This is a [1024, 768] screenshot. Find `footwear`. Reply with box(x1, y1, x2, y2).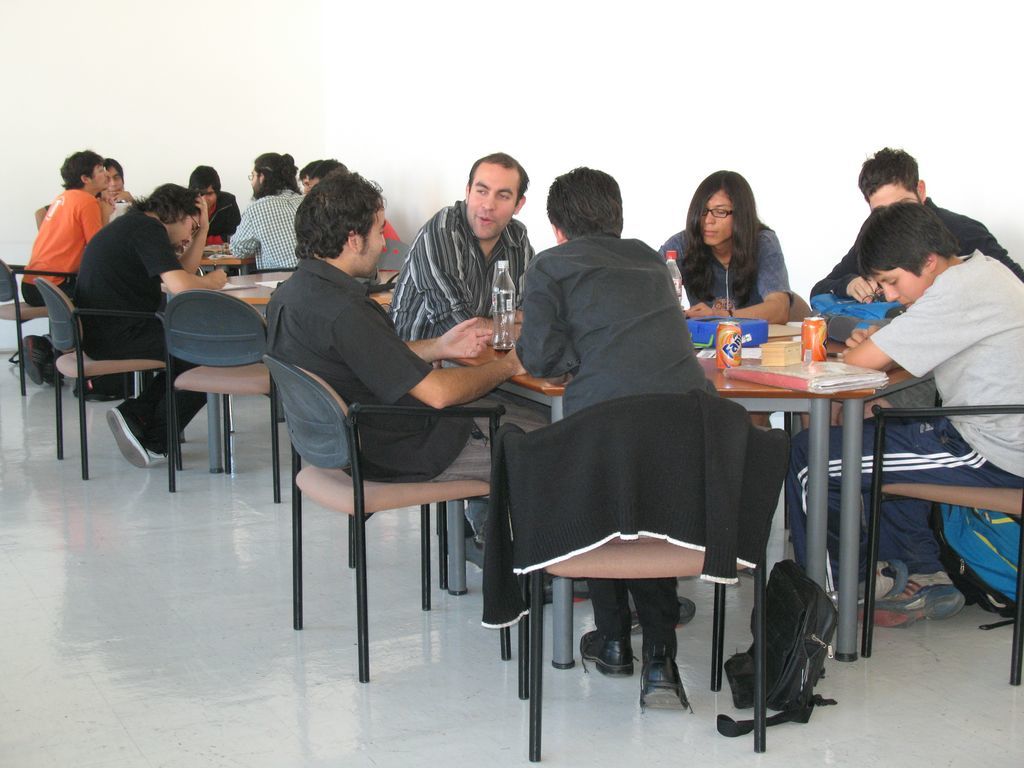
box(671, 587, 698, 625).
